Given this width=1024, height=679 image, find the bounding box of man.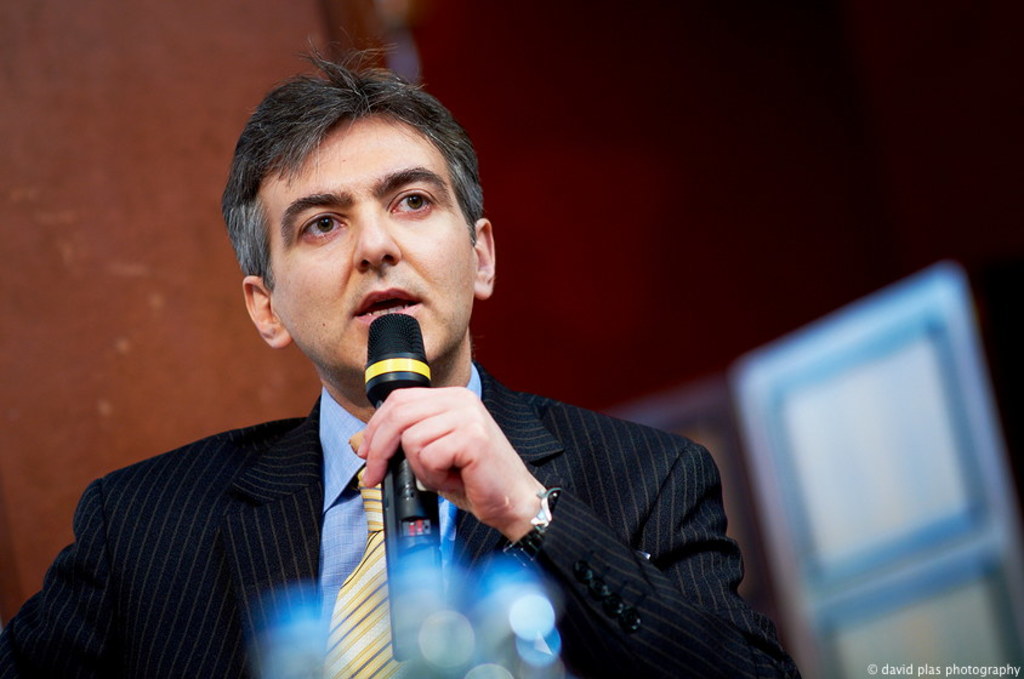
region(0, 46, 803, 678).
